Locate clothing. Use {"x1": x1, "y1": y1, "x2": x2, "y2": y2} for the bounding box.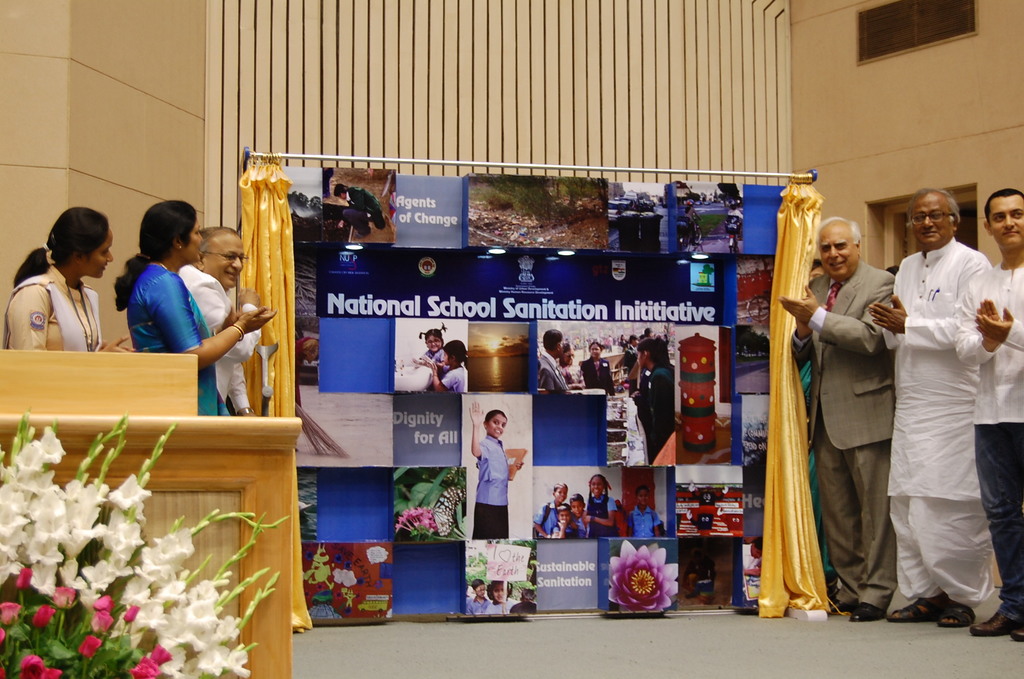
{"x1": 0, "y1": 266, "x2": 101, "y2": 351}.
